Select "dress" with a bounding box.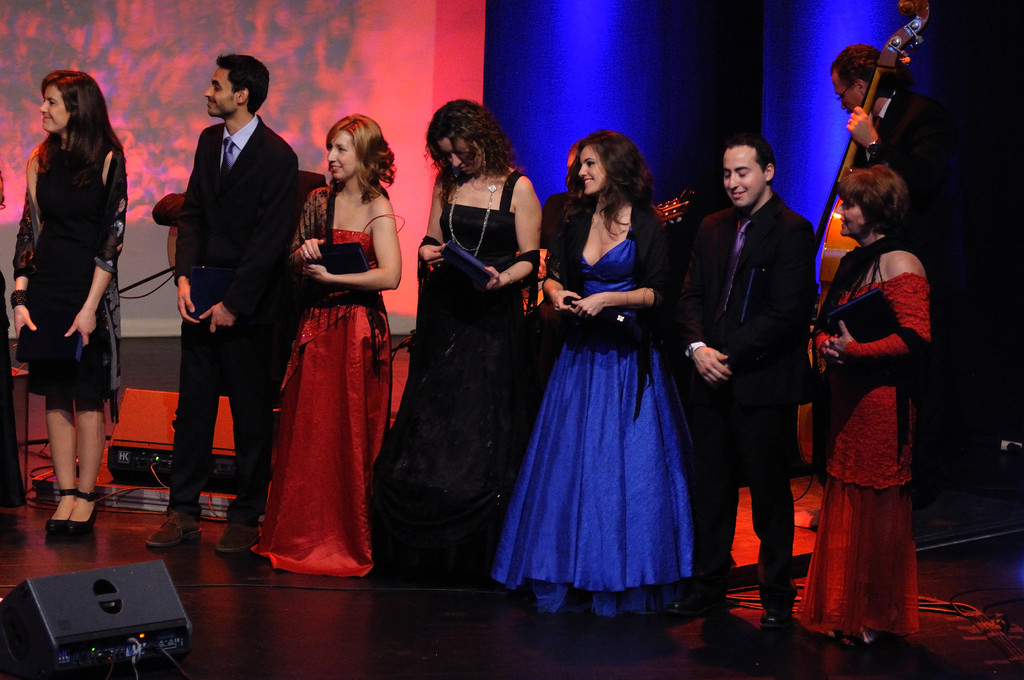
(x1=246, y1=215, x2=401, y2=576).
